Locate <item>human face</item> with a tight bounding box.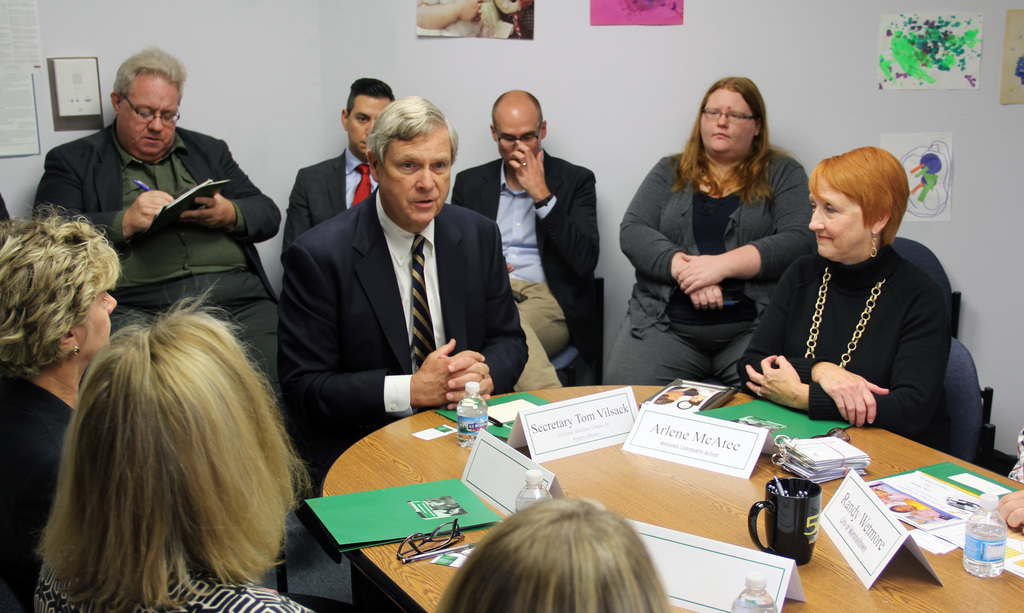
79 291 118 343.
